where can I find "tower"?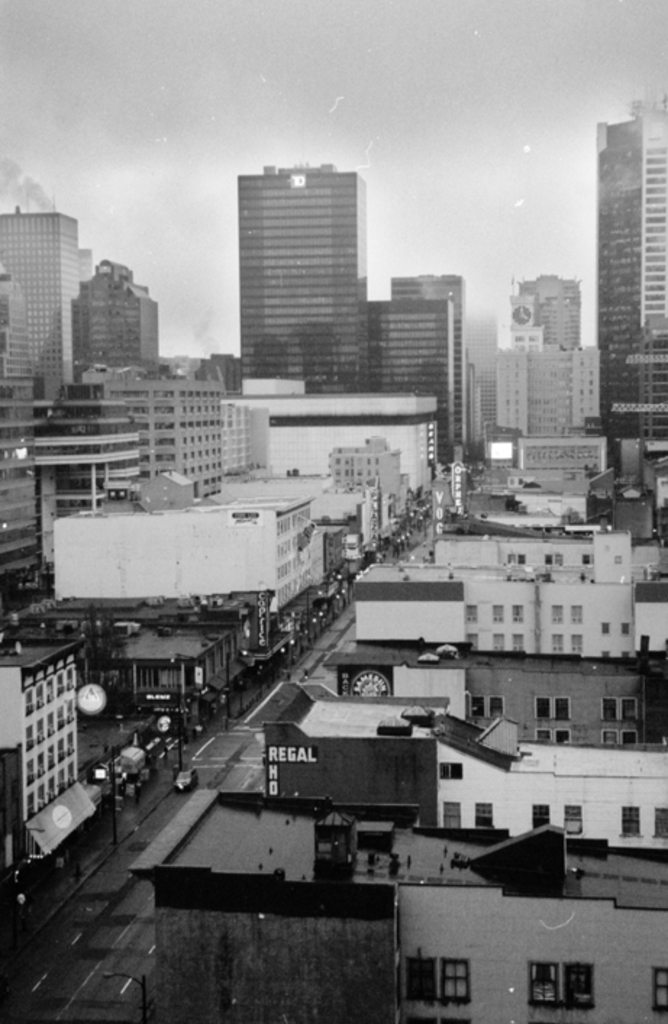
You can find it at [0,437,57,647].
